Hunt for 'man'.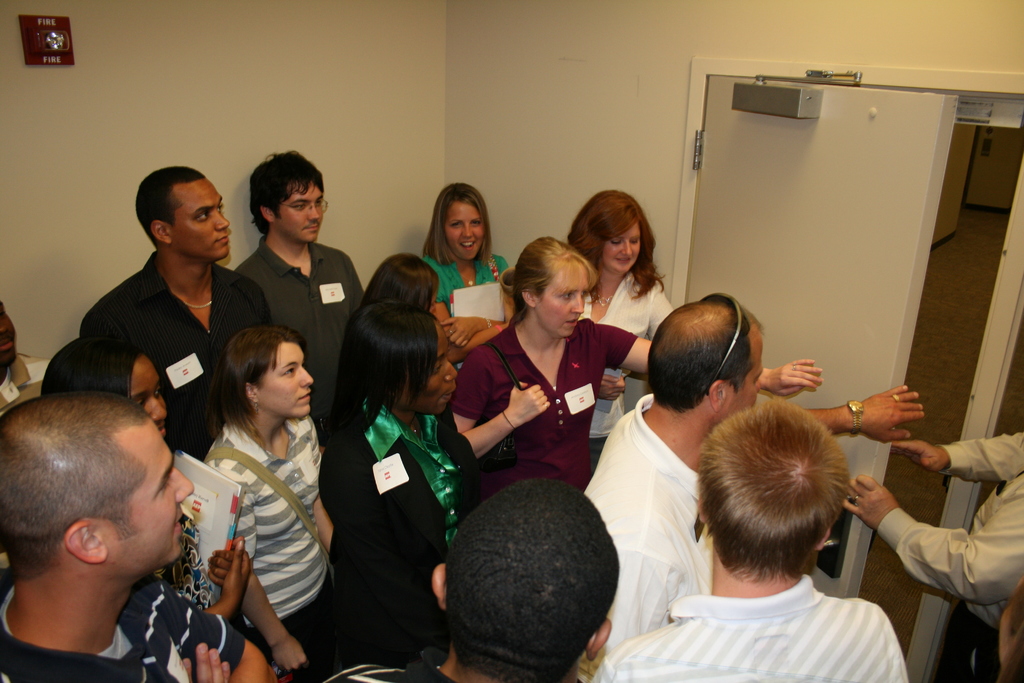
Hunted down at bbox=(0, 388, 275, 682).
